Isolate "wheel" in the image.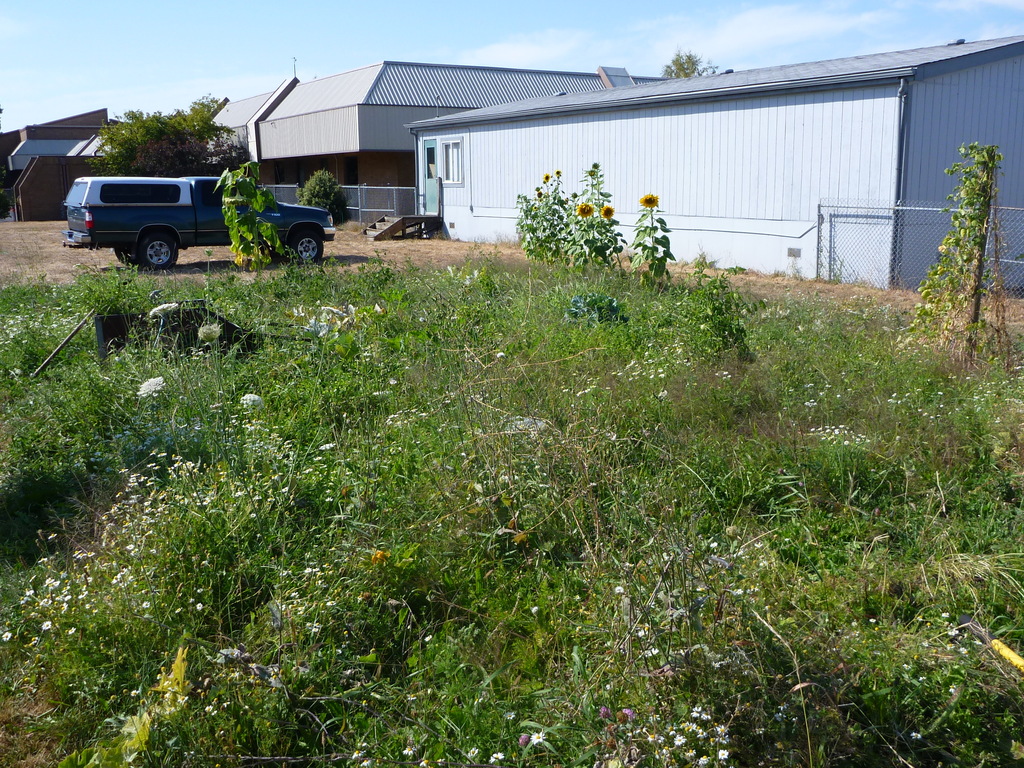
Isolated region: [left=287, top=228, right=325, bottom=263].
